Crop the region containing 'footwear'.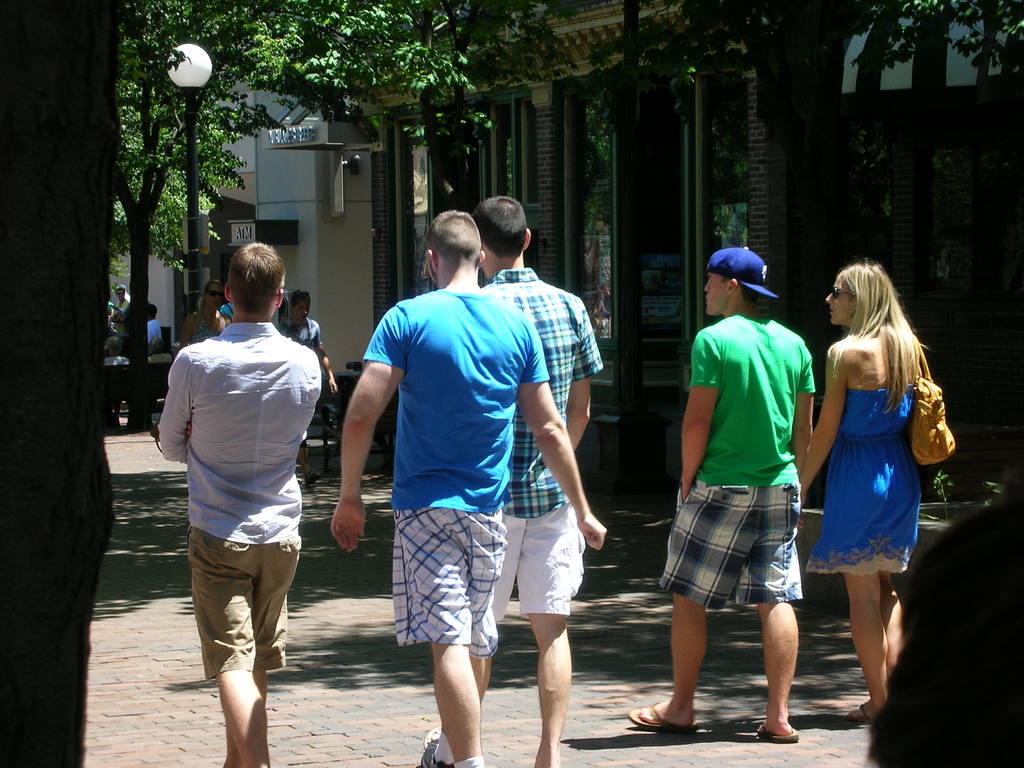
Crop region: left=752, top=717, right=797, bottom=744.
